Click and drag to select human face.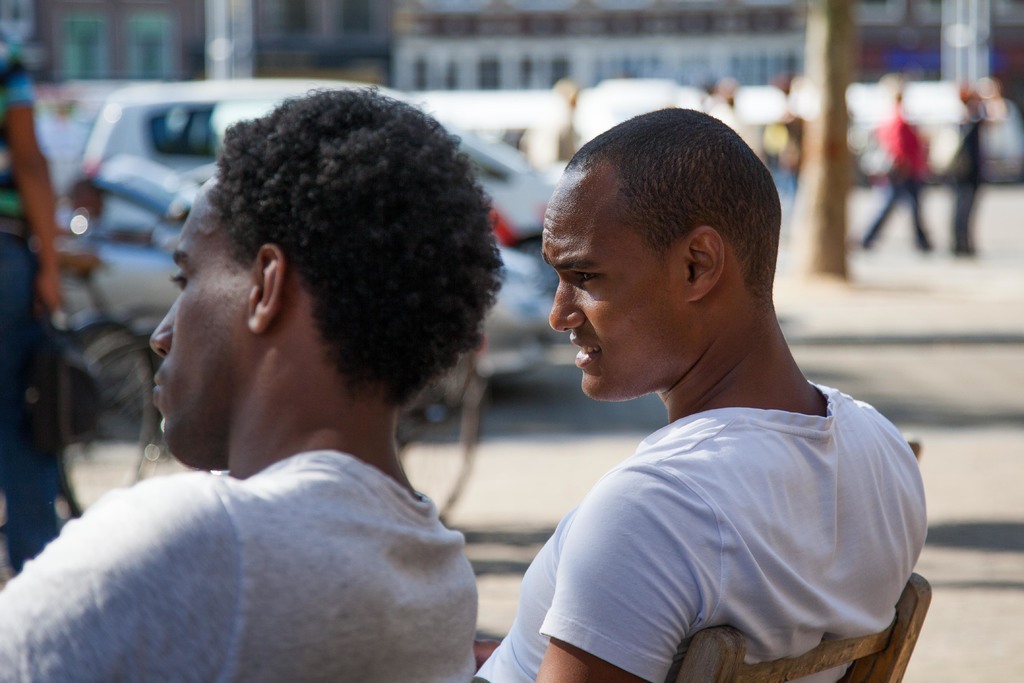
Selection: rect(540, 169, 690, 403).
